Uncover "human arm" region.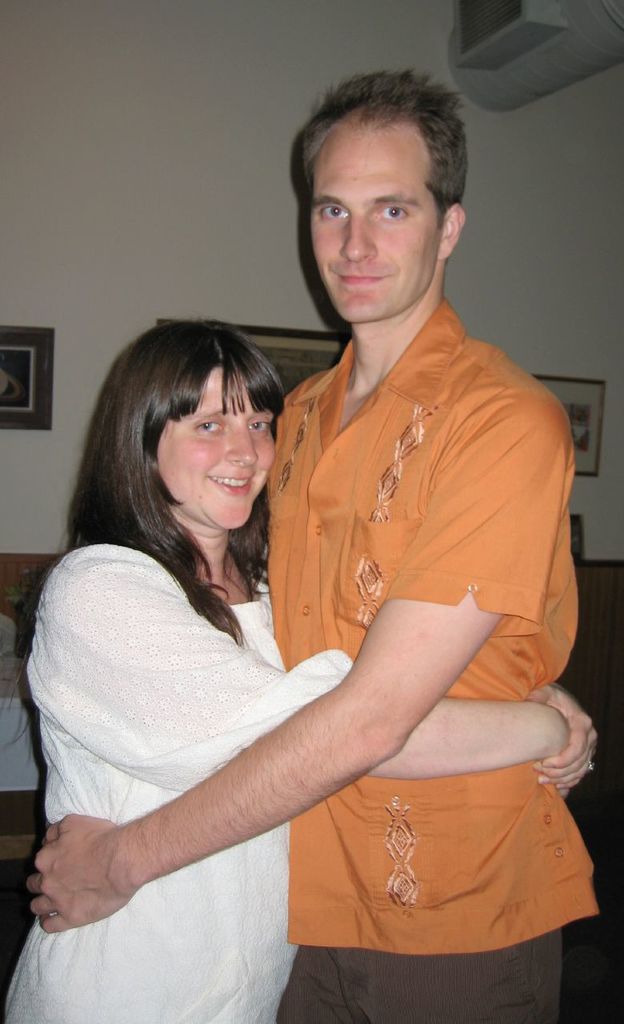
Uncovered: [534, 679, 599, 797].
